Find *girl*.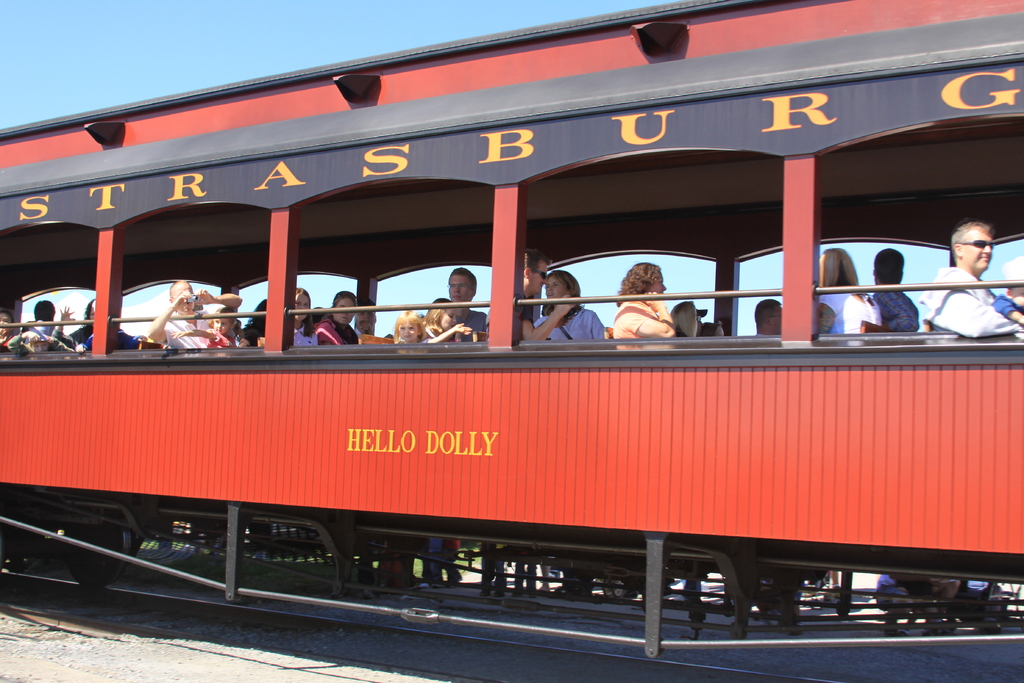
bbox=(698, 320, 724, 336).
